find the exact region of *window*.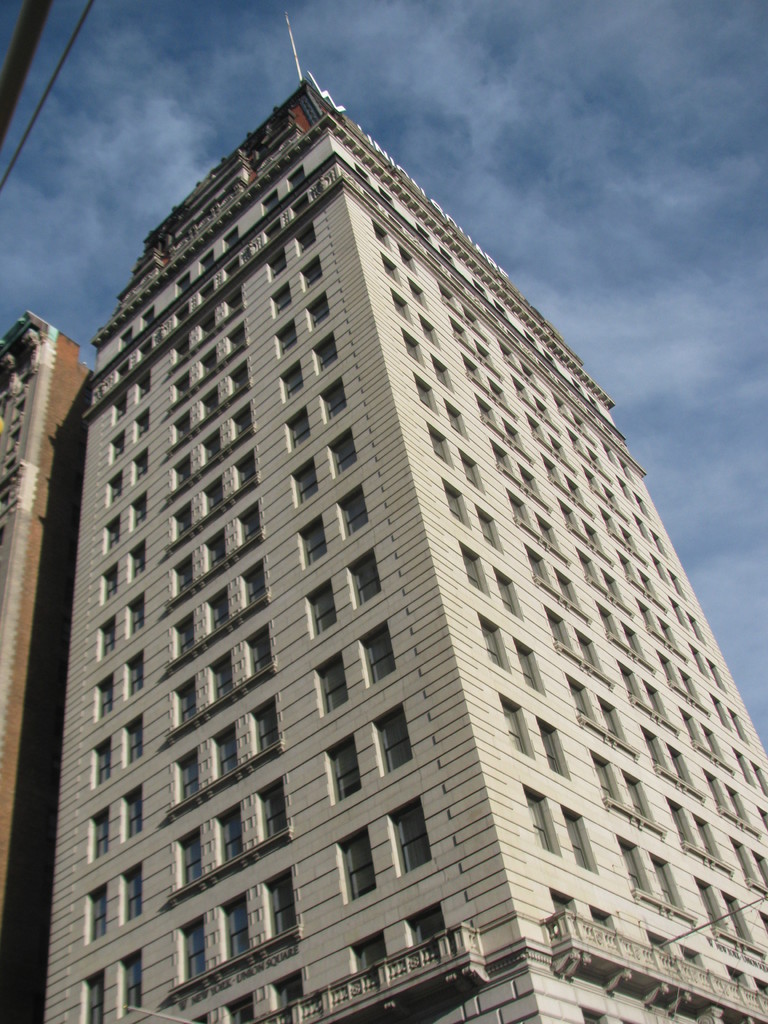
Exact region: box(228, 256, 241, 286).
